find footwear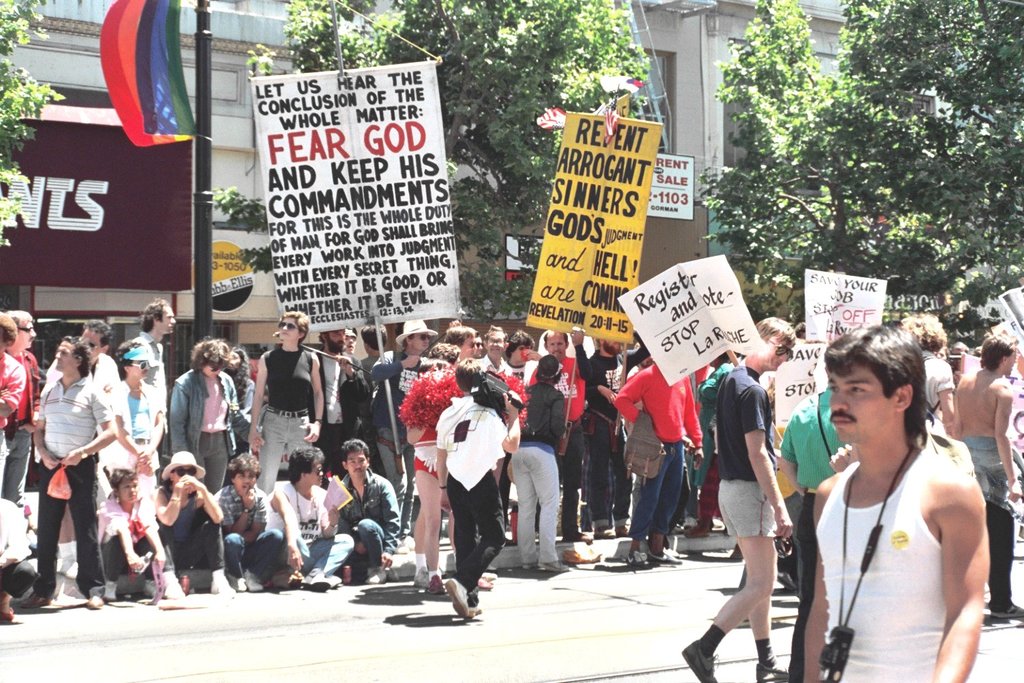
989:604:1023:629
